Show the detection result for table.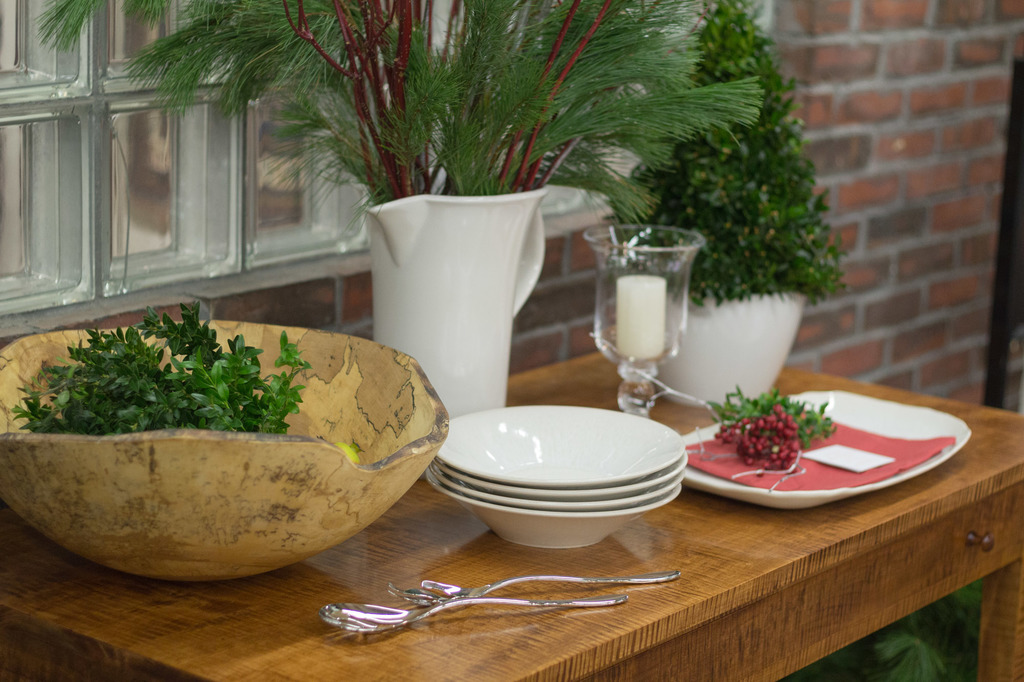
box(0, 340, 1023, 681).
